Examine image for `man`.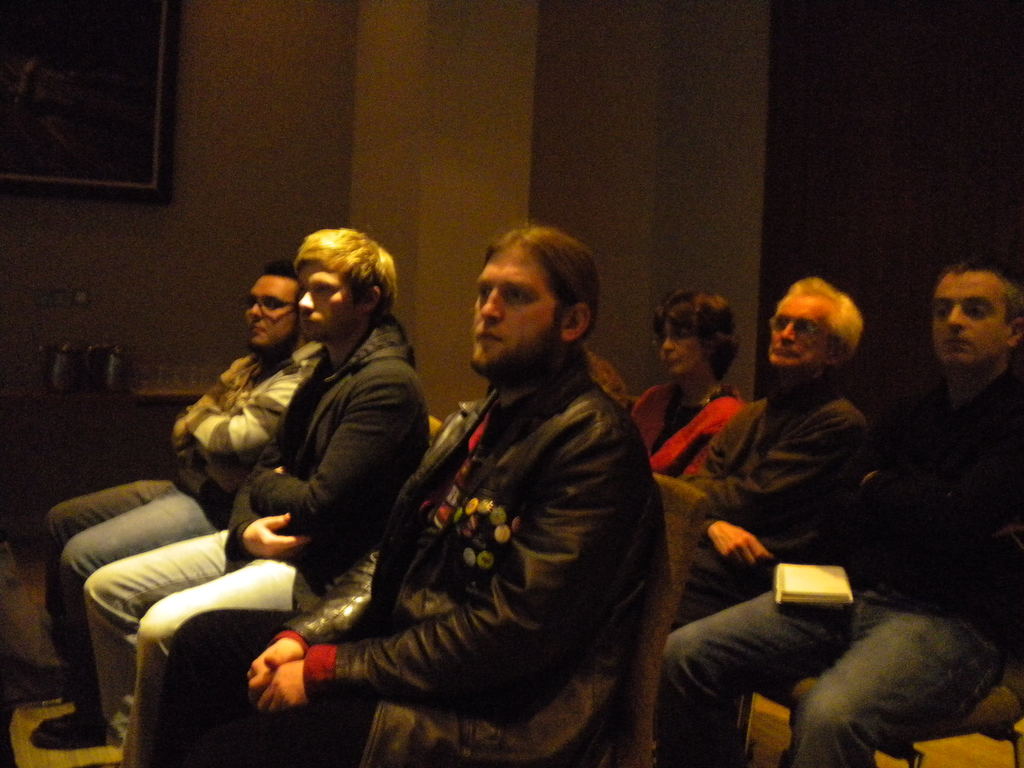
Examination result: box=[666, 268, 890, 622].
